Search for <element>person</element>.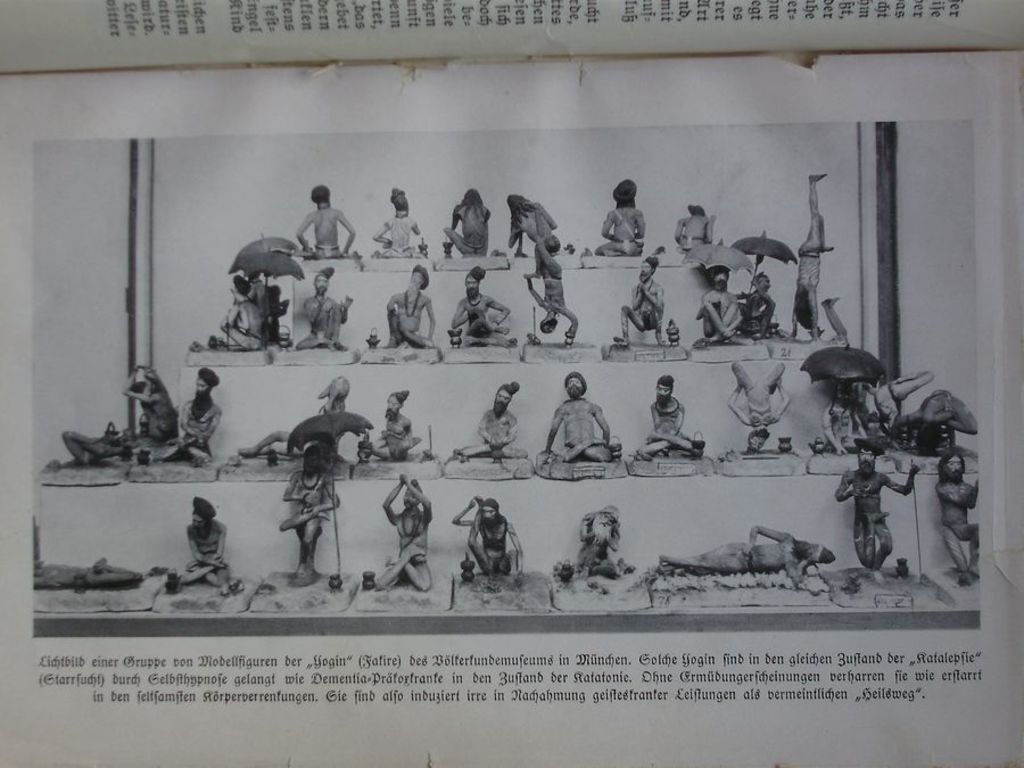
Found at (x1=222, y1=275, x2=264, y2=349).
